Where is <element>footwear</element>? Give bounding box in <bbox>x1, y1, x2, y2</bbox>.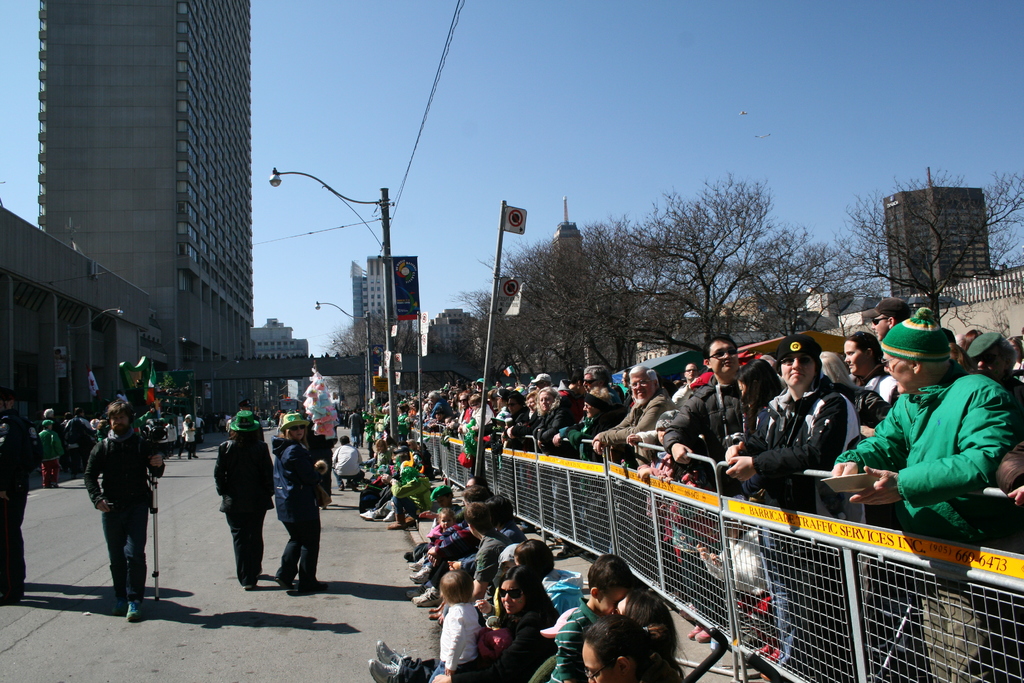
<bbox>388, 524, 402, 527</bbox>.
